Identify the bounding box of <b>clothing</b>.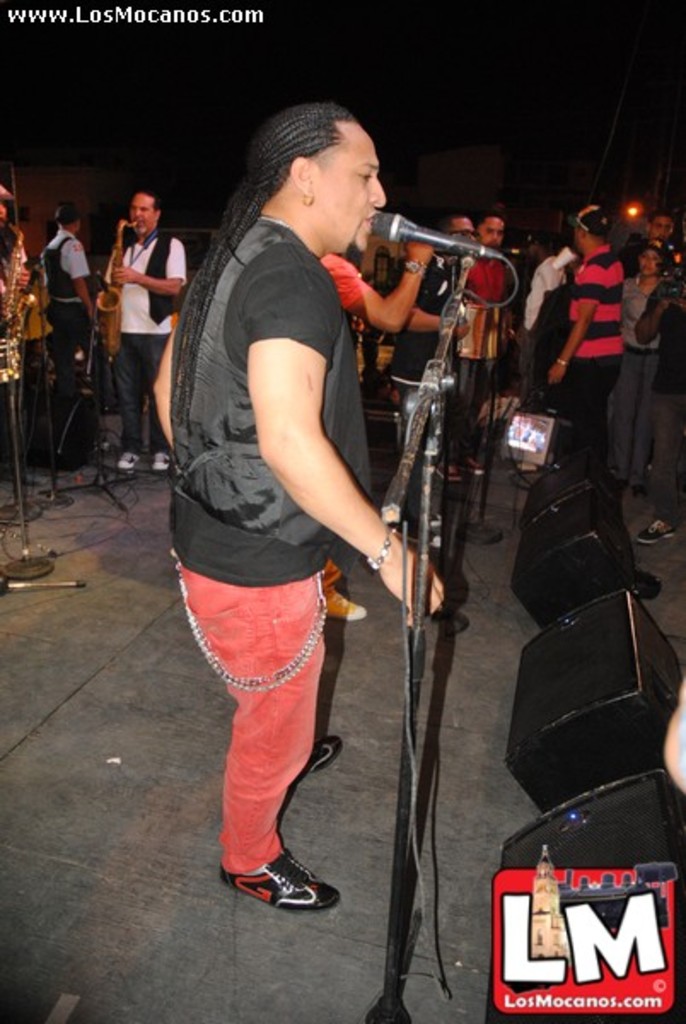
bbox=(524, 247, 570, 326).
